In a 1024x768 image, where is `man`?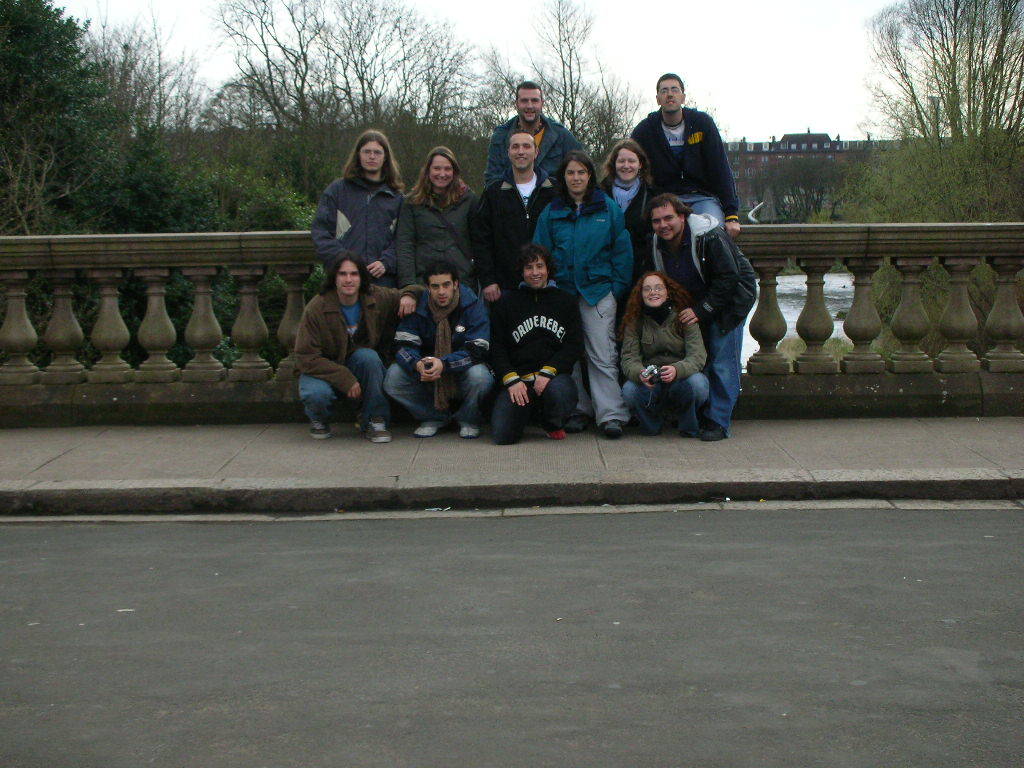
(464, 131, 558, 387).
